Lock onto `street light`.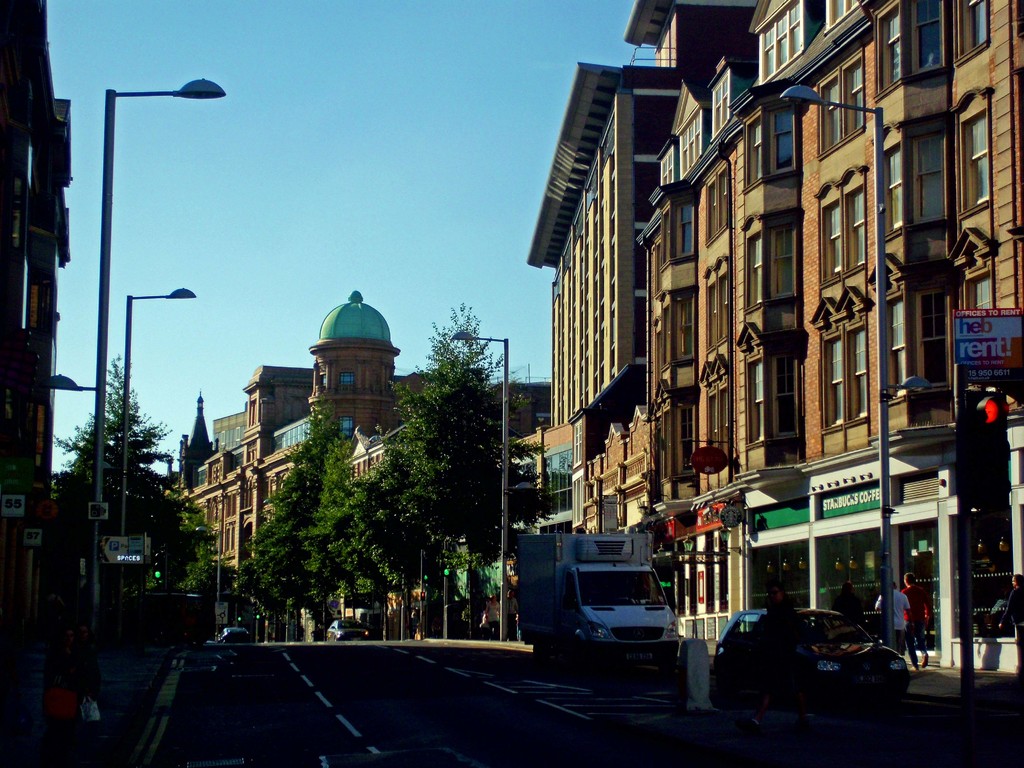
Locked: BBox(118, 281, 198, 641).
